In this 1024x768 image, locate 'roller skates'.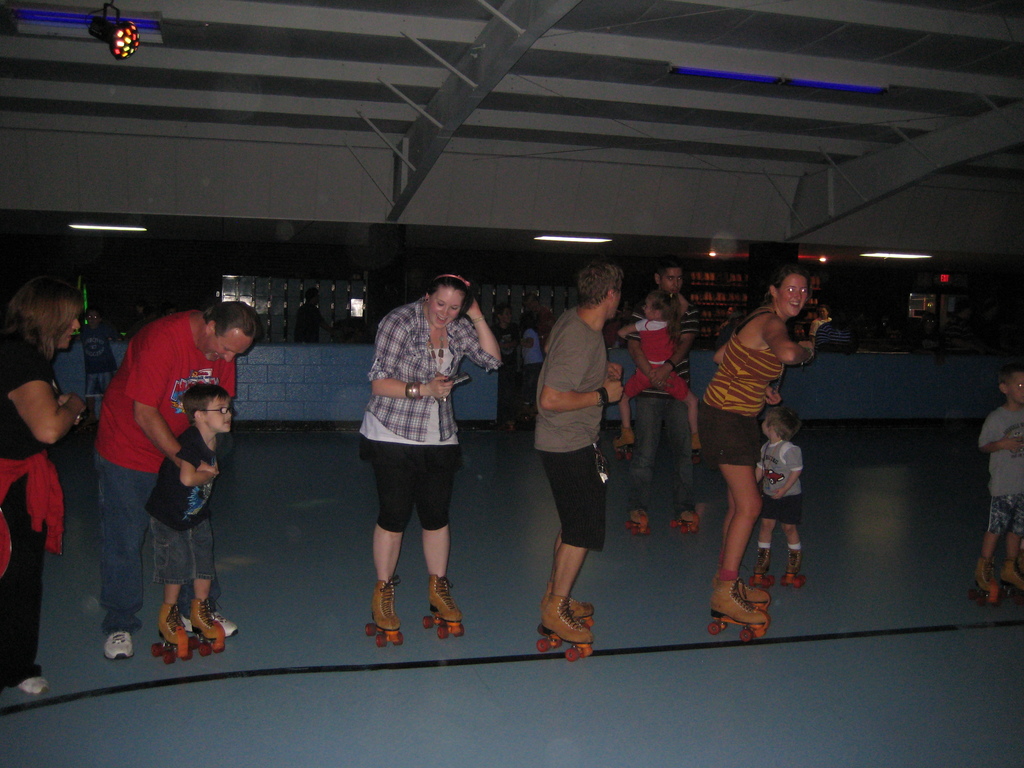
Bounding box: x1=689, y1=437, x2=707, y2=468.
